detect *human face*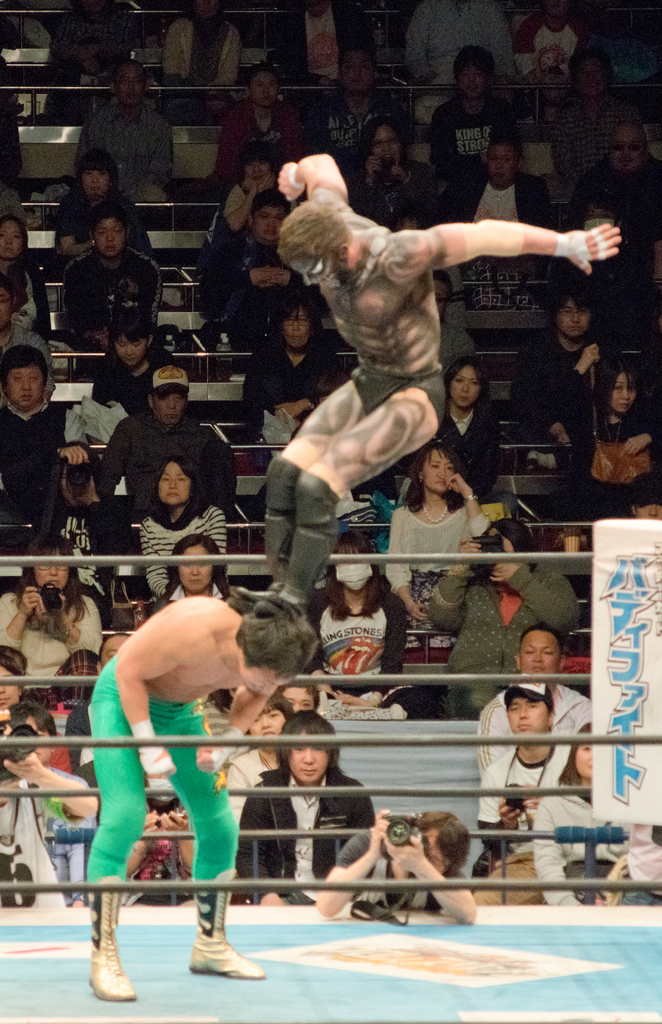
<bbox>243, 672, 291, 698</bbox>
